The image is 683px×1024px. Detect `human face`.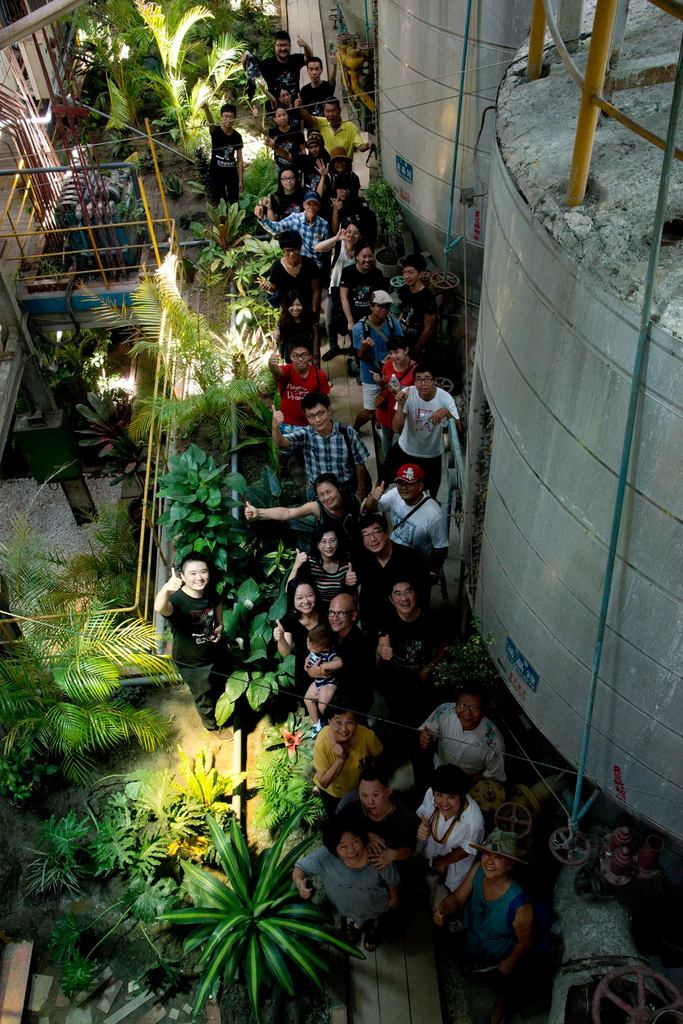
Detection: crop(341, 832, 360, 860).
